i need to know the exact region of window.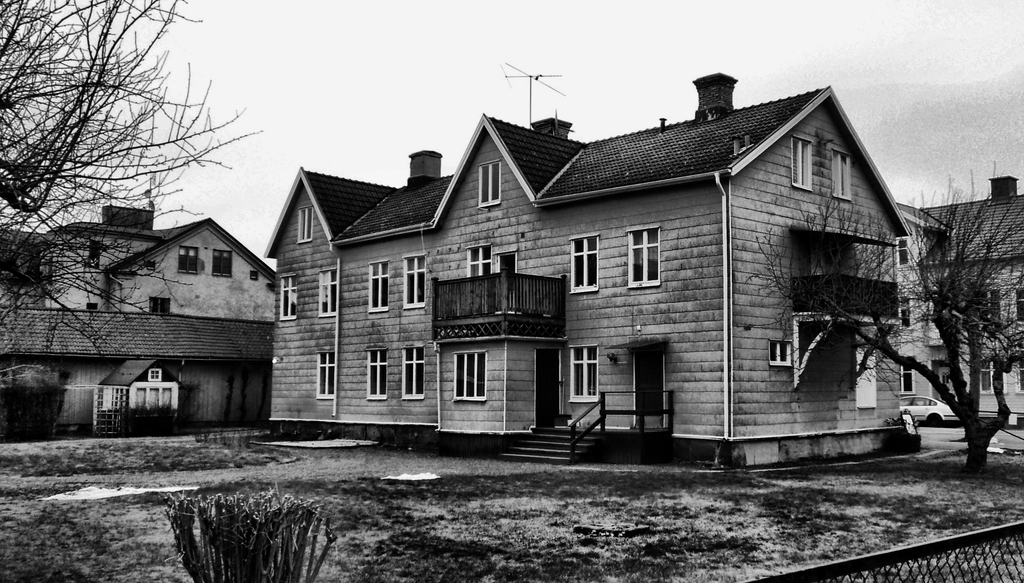
Region: region(478, 157, 504, 206).
